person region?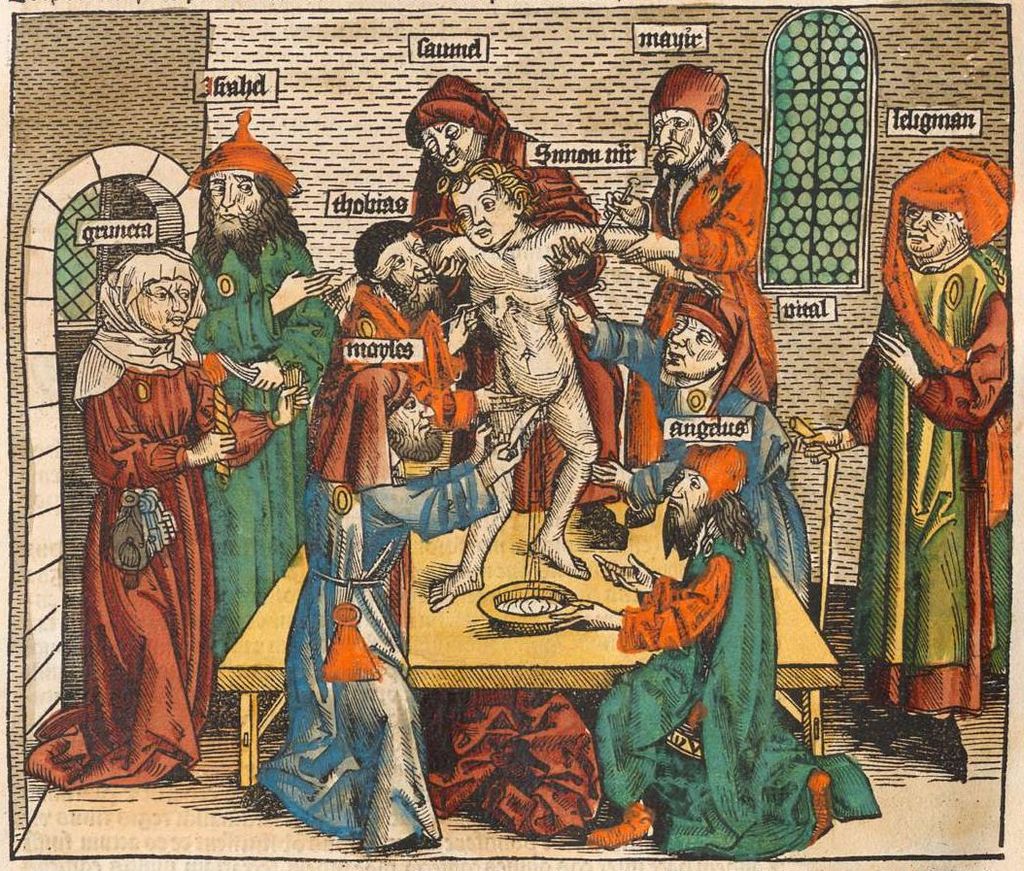
<region>559, 448, 881, 861</region>
